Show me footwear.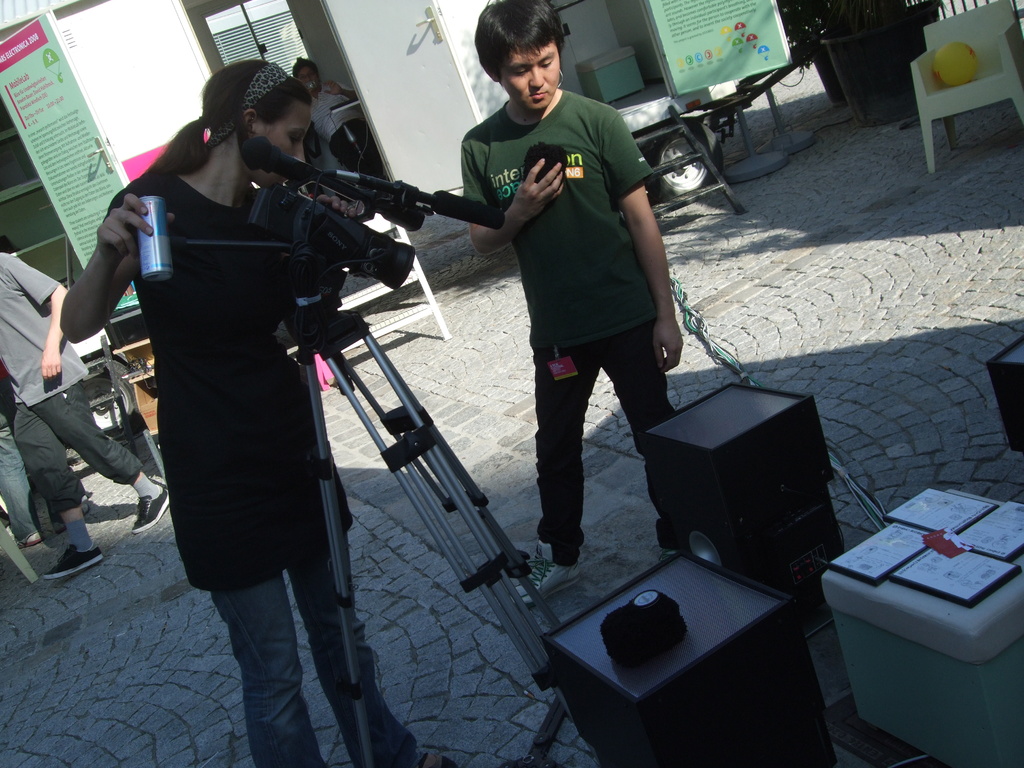
footwear is here: rect(416, 749, 458, 767).
